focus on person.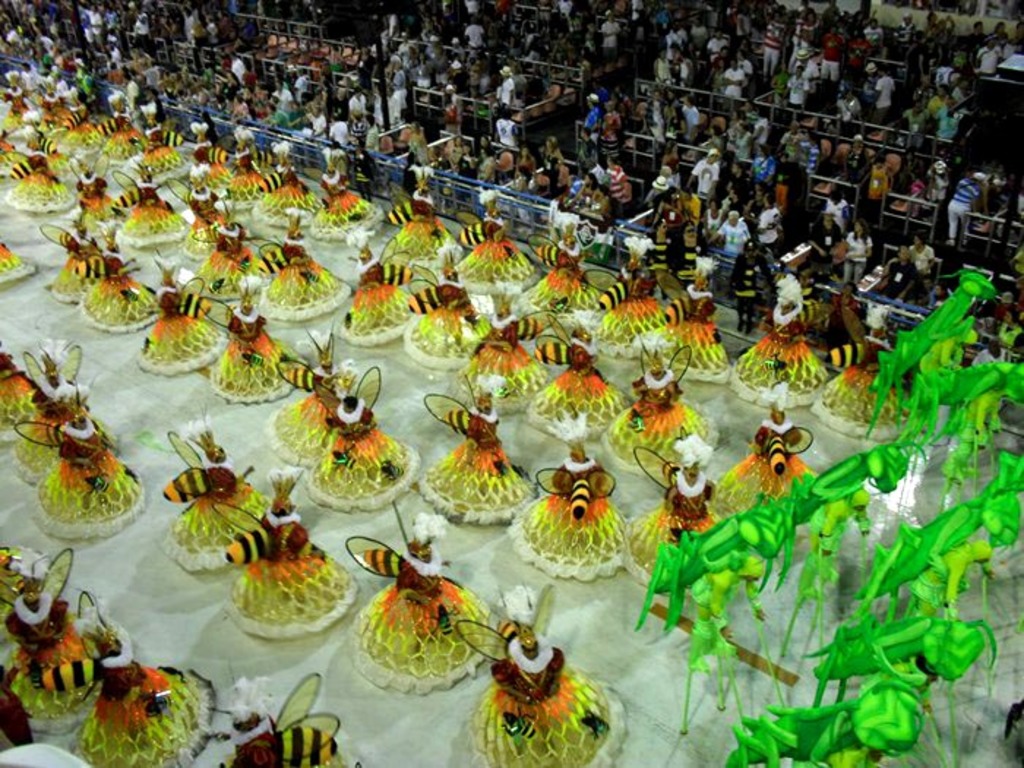
Focused at {"left": 806, "top": 489, "right": 865, "bottom": 591}.
